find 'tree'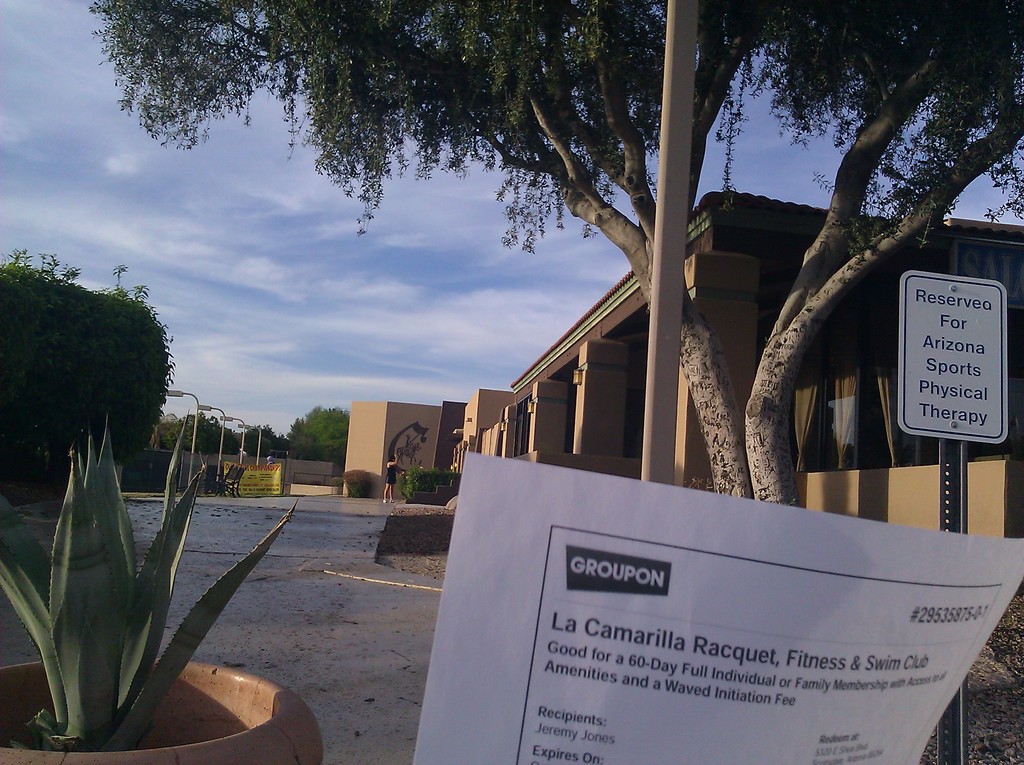
bbox=(289, 410, 353, 467)
